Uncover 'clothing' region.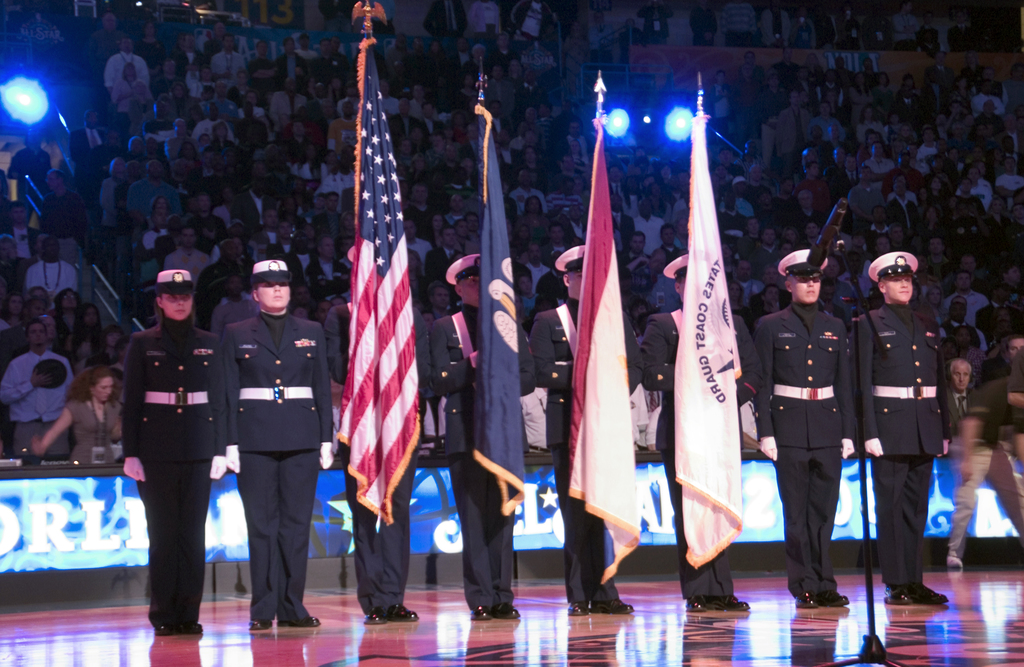
Uncovered: <region>324, 115, 356, 156</region>.
